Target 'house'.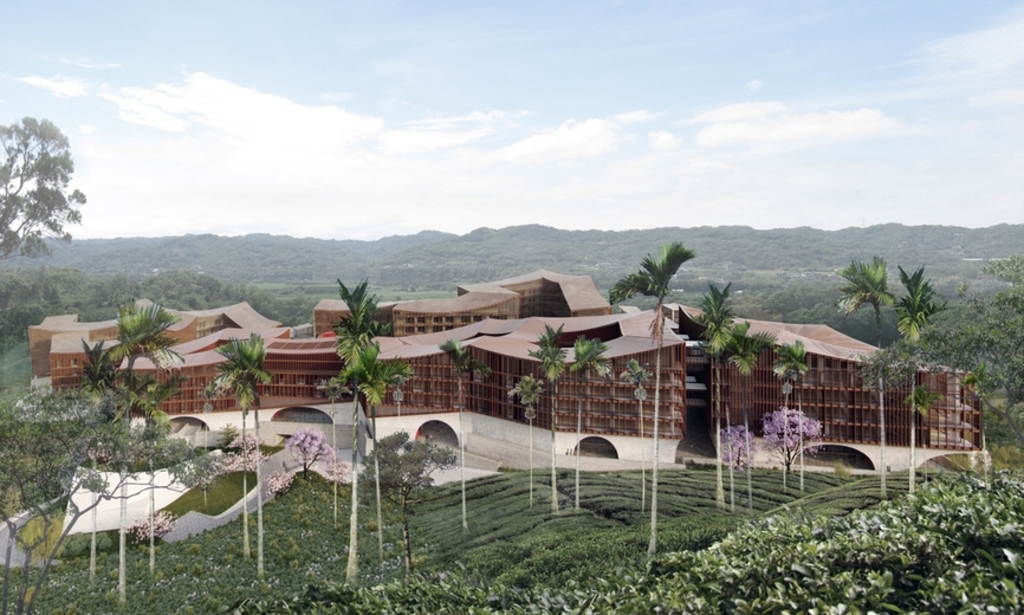
Target region: rect(715, 315, 984, 439).
